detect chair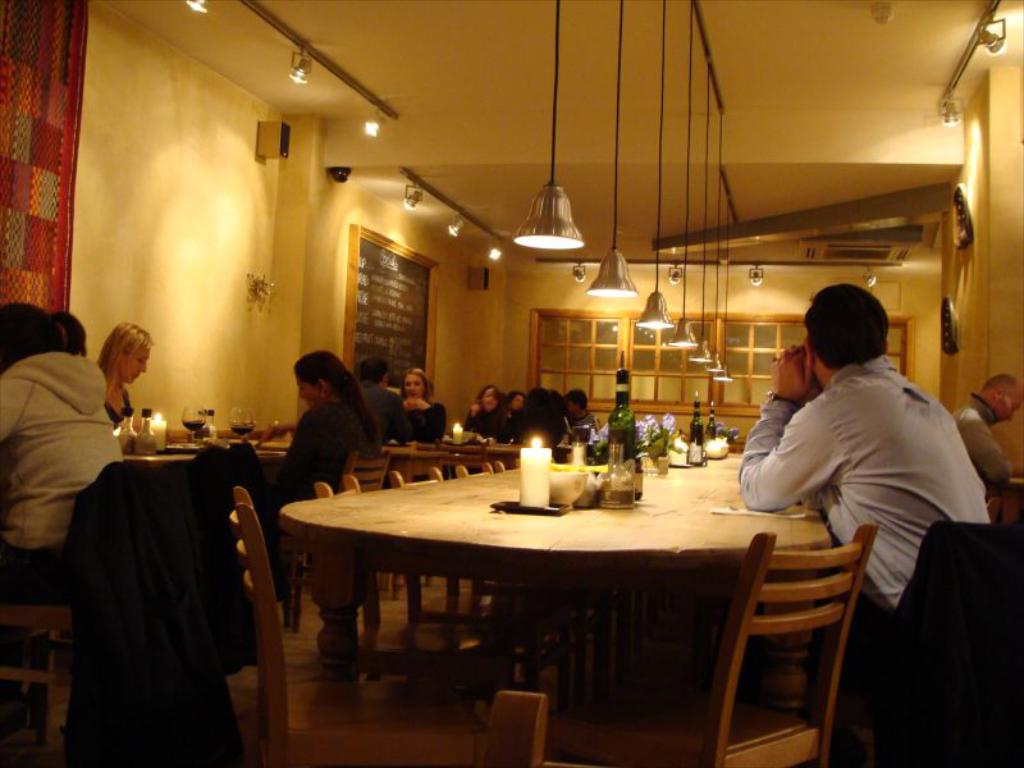
BBox(707, 513, 873, 759)
